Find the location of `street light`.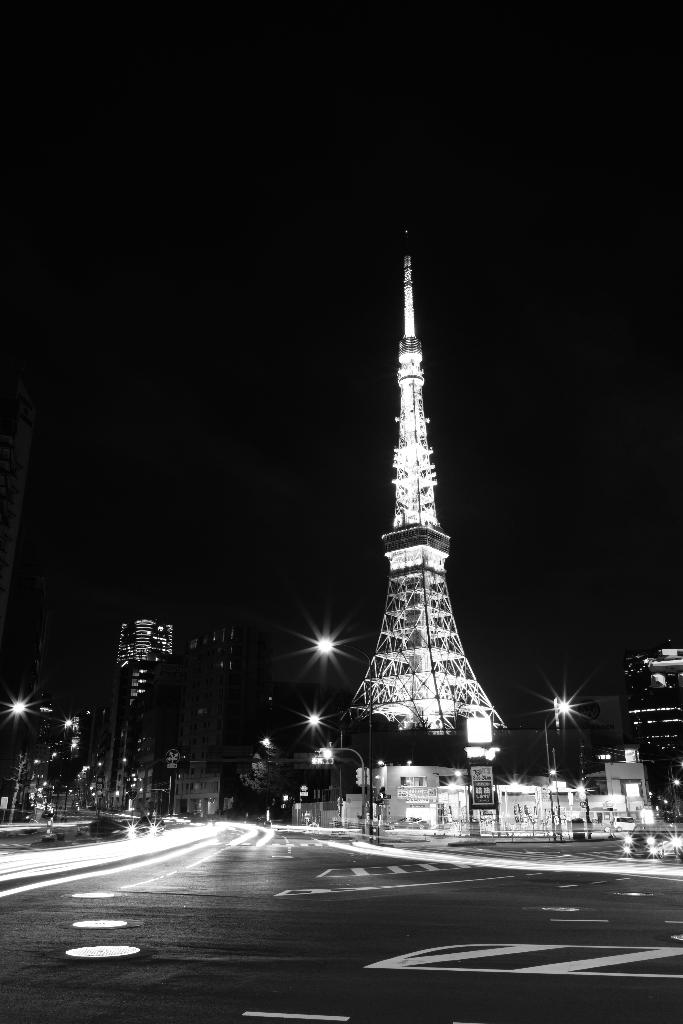
Location: 305:636:377:840.
